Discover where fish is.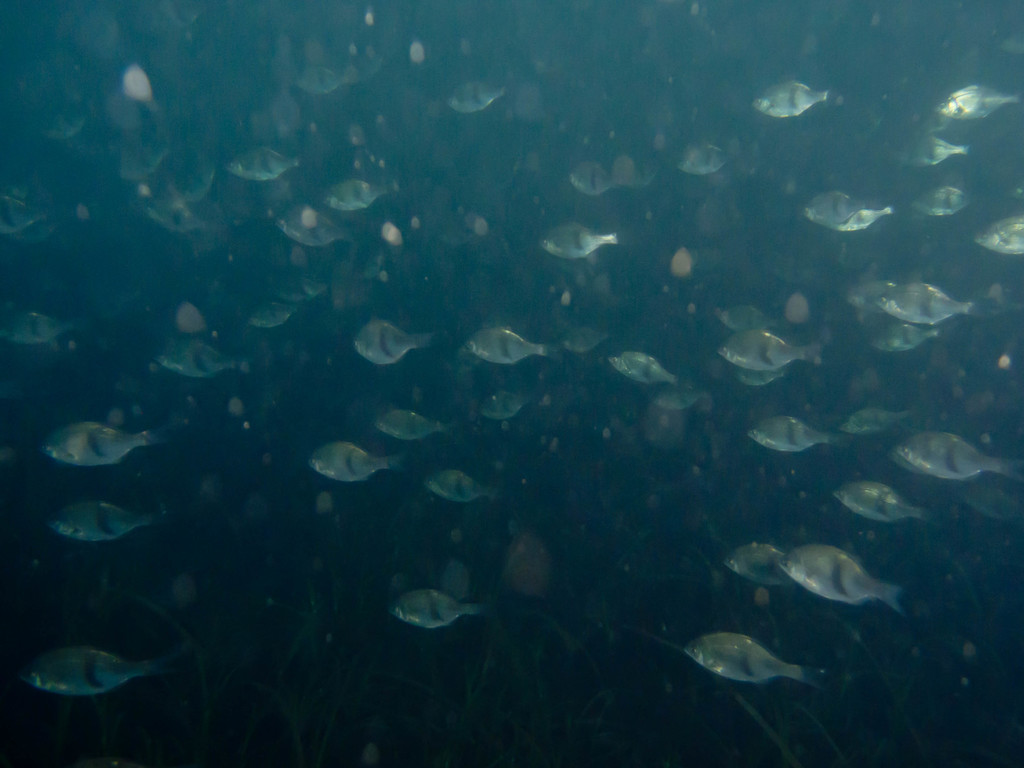
Discovered at [449, 81, 513, 113].
